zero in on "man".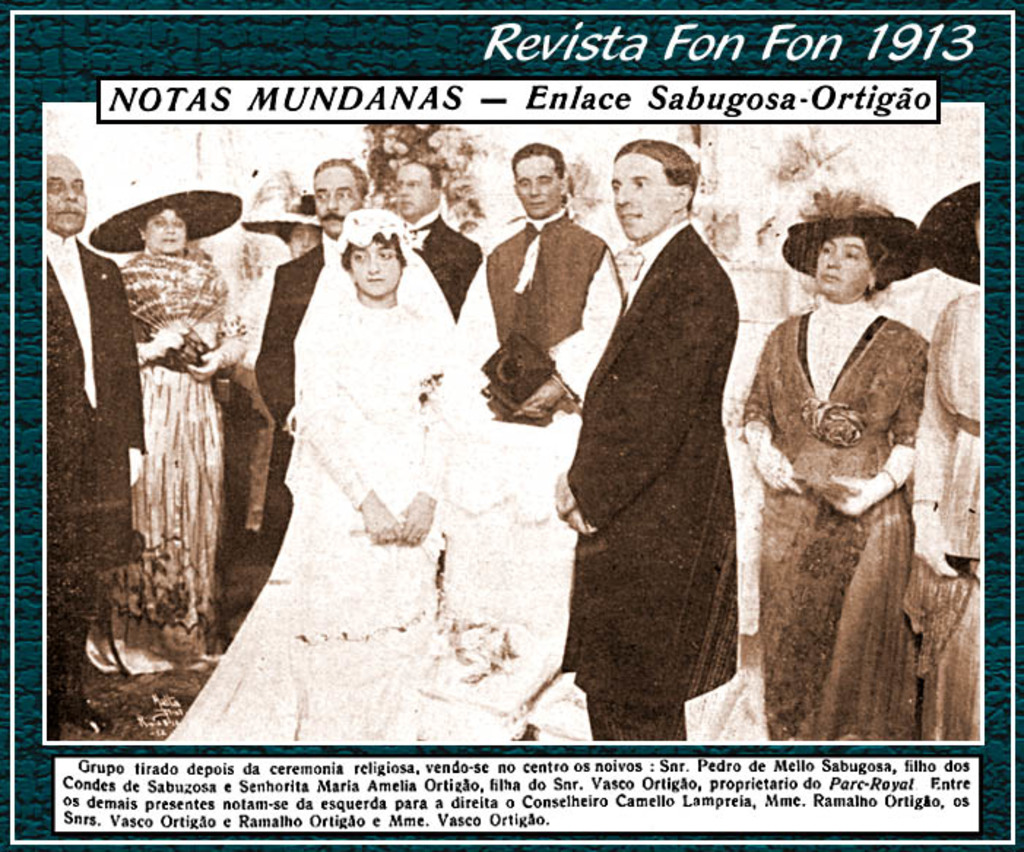
Zeroed in: rect(389, 158, 484, 314).
